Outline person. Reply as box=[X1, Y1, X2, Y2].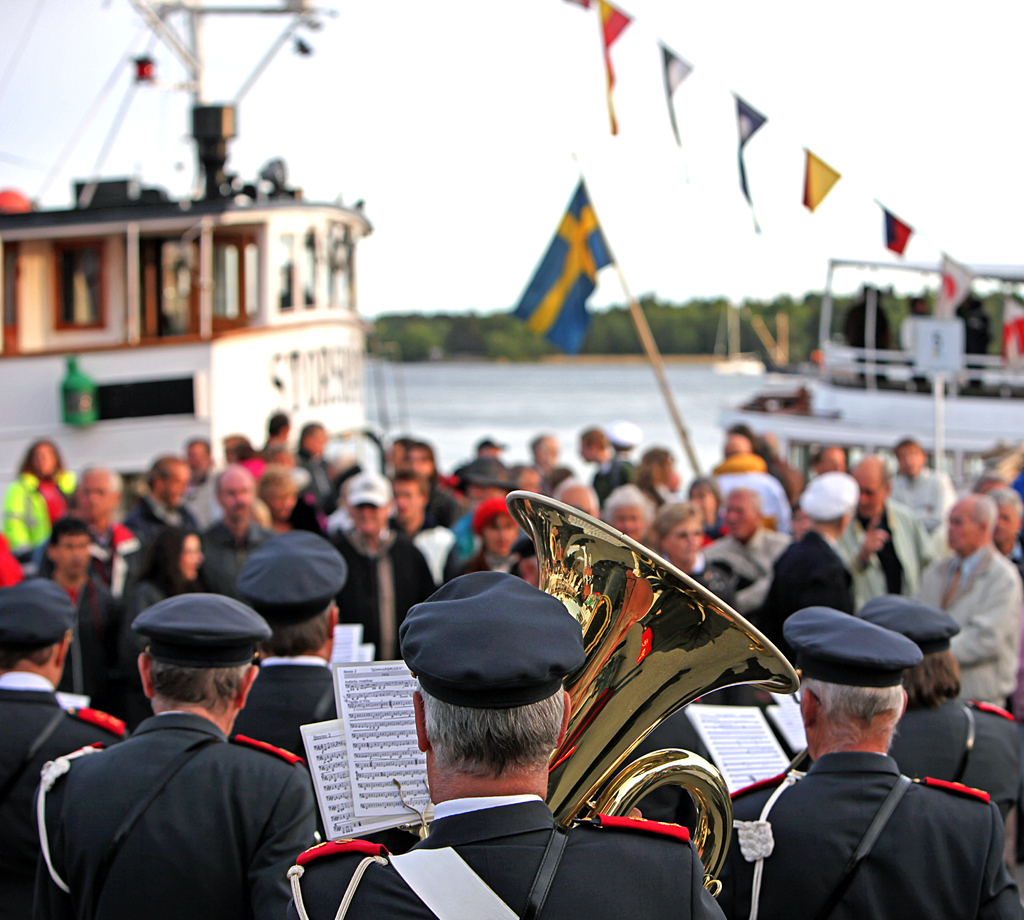
box=[198, 463, 284, 599].
